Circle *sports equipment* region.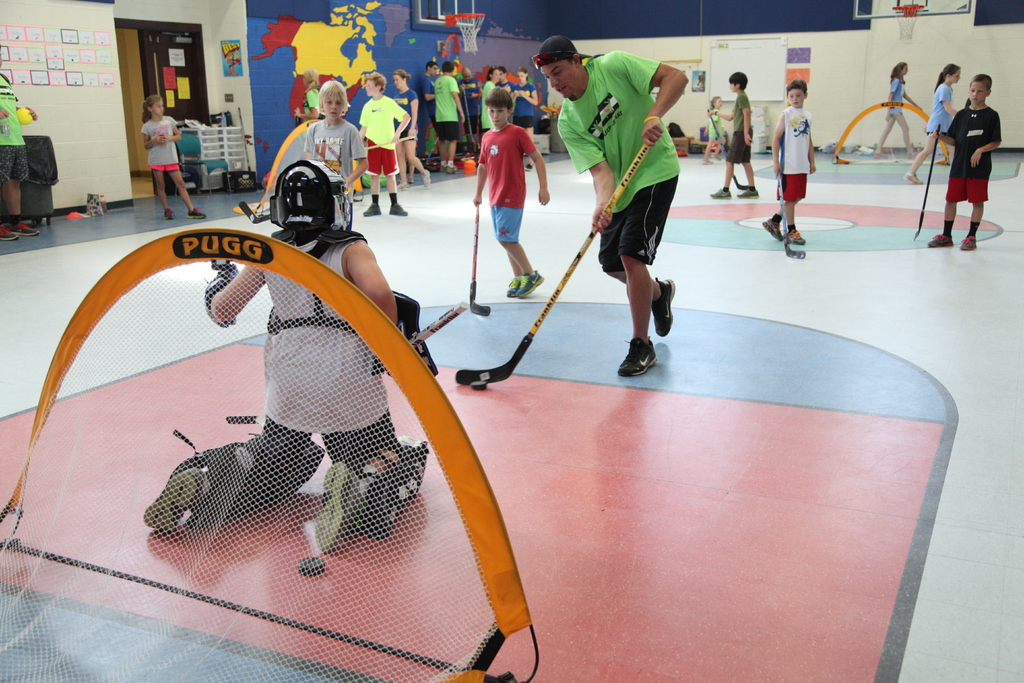
Region: 456 138 651 394.
